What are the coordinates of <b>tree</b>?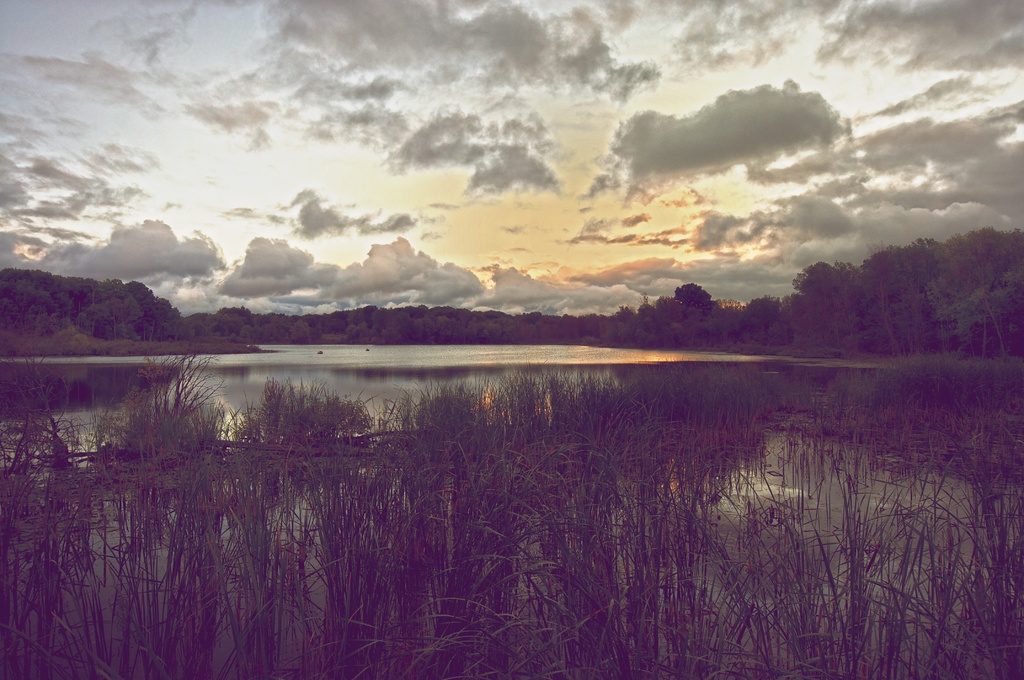
{"x1": 926, "y1": 227, "x2": 1023, "y2": 360}.
